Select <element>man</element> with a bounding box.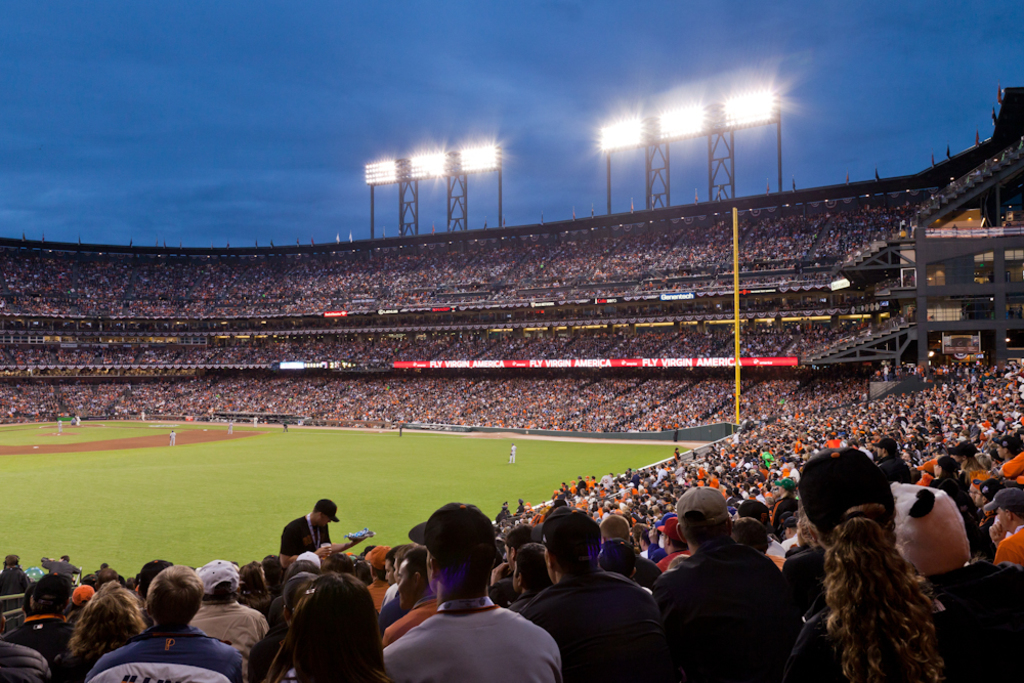
<region>0, 630, 46, 682</region>.
